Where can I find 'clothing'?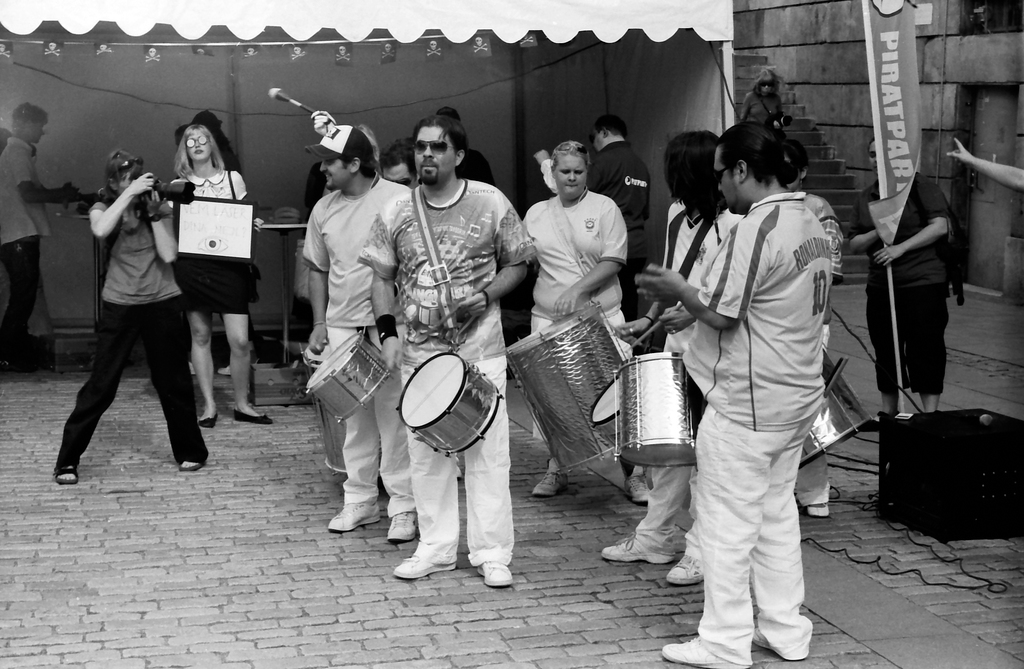
You can find it at <bbox>304, 163, 330, 213</bbox>.
